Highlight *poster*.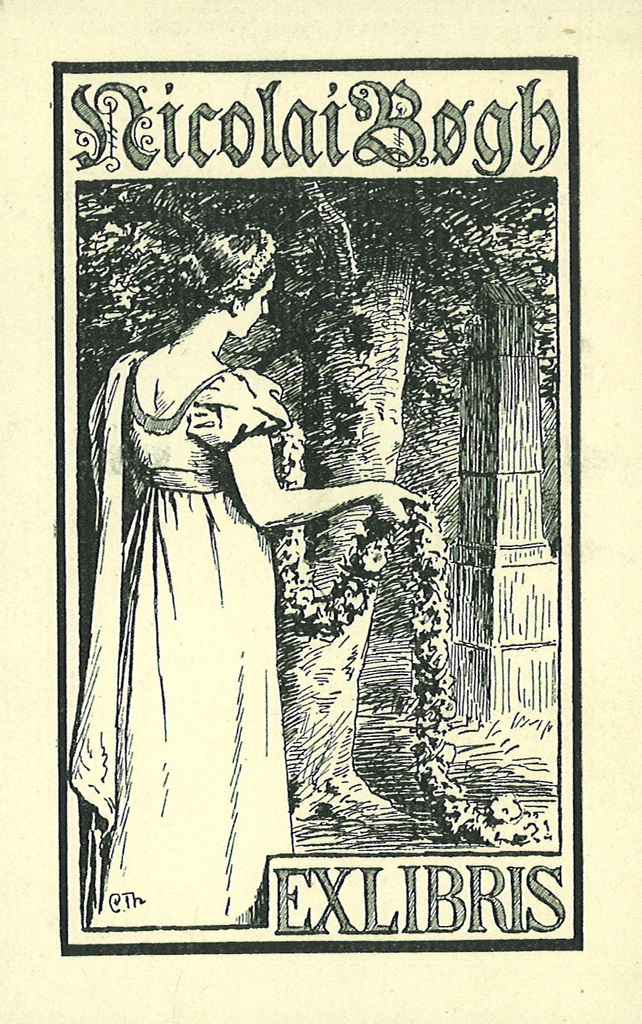
Highlighted region: (left=0, top=0, right=641, bottom=1023).
